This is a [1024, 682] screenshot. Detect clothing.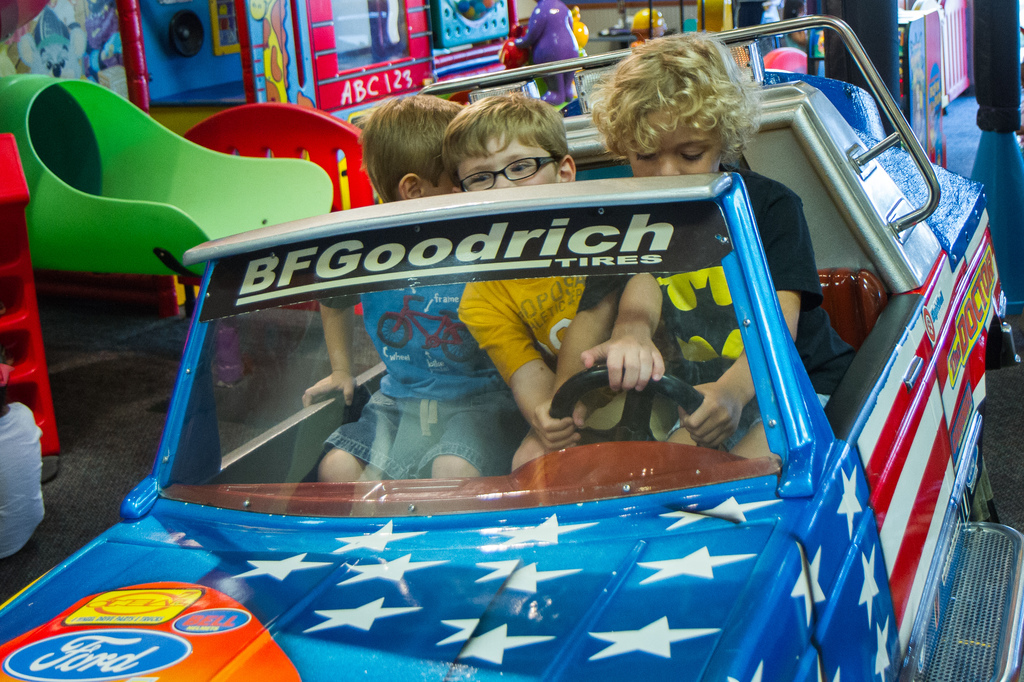
bbox(577, 160, 822, 451).
